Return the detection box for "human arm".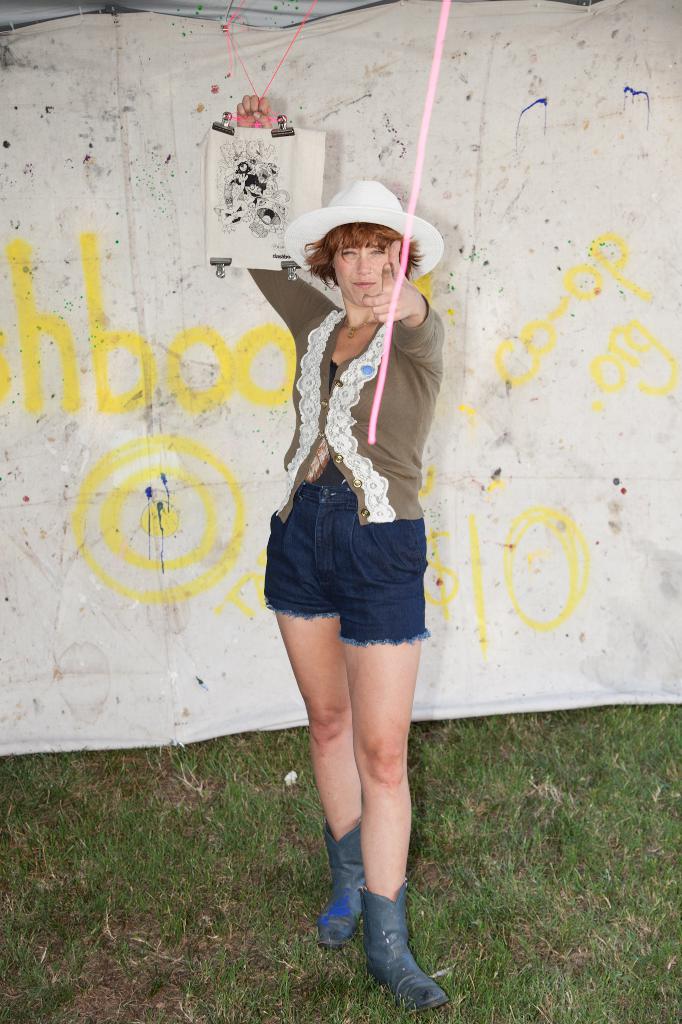
x1=232, y1=95, x2=328, y2=326.
